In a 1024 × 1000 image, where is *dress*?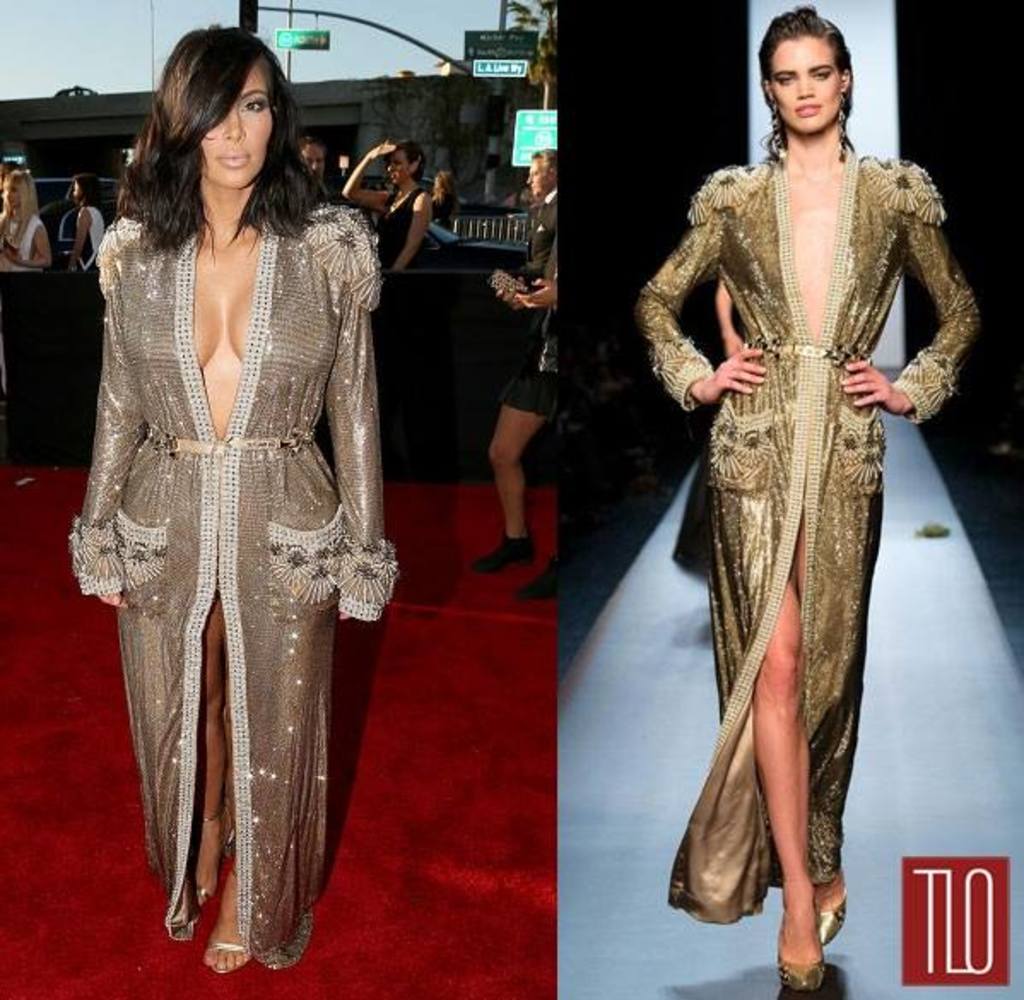
[67, 200, 403, 966].
